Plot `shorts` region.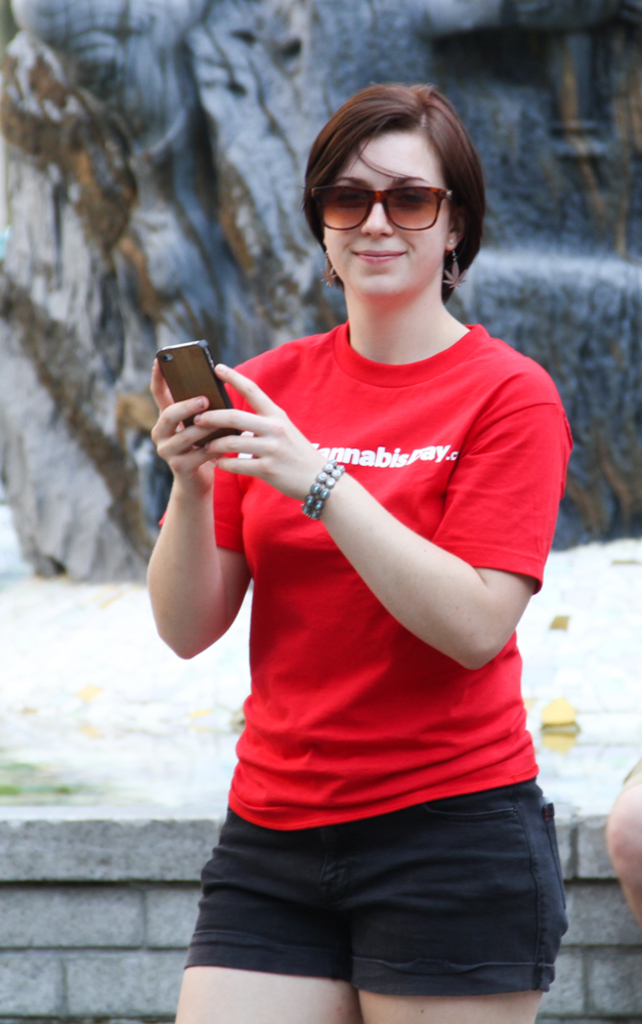
Plotted at <box>170,796,563,992</box>.
